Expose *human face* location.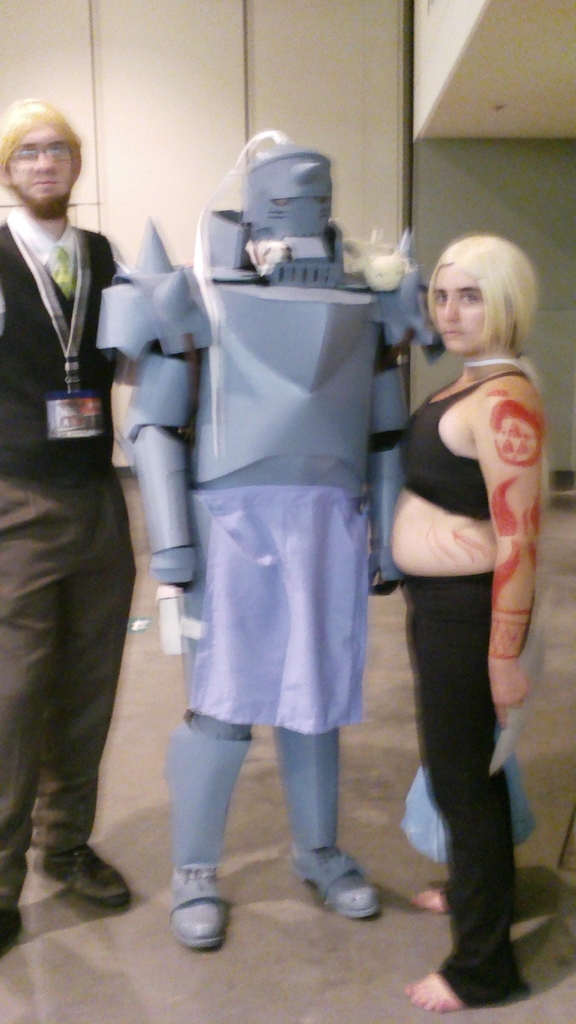
Exposed at crop(428, 263, 496, 352).
